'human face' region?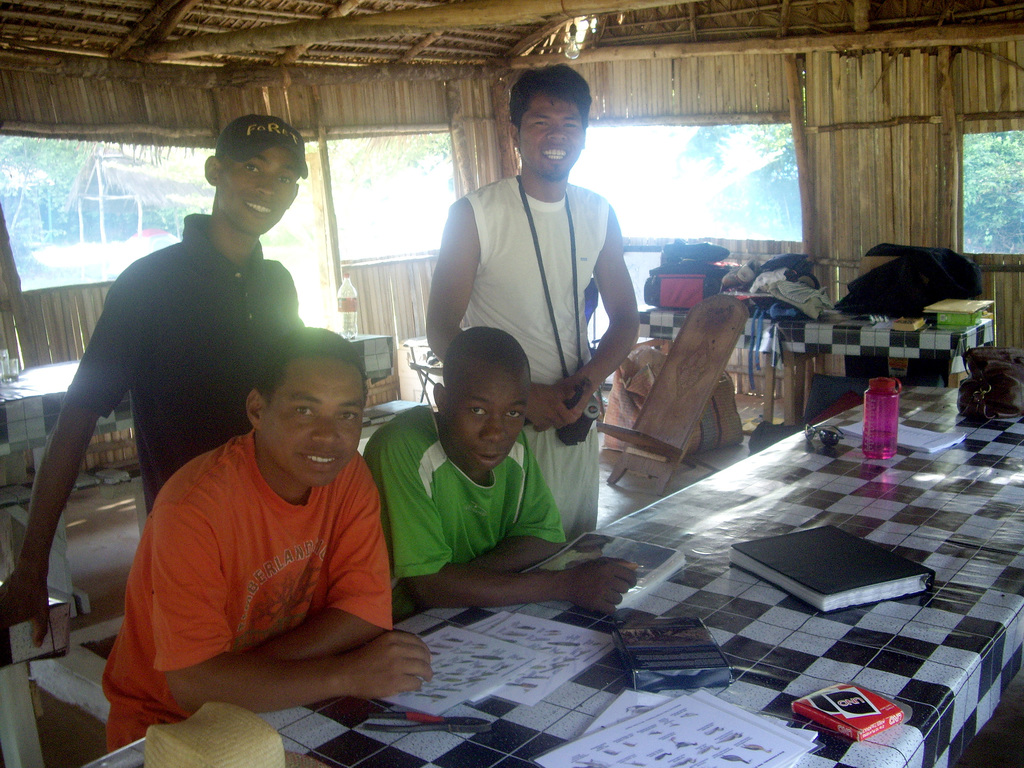
{"left": 264, "top": 362, "right": 364, "bottom": 482}
